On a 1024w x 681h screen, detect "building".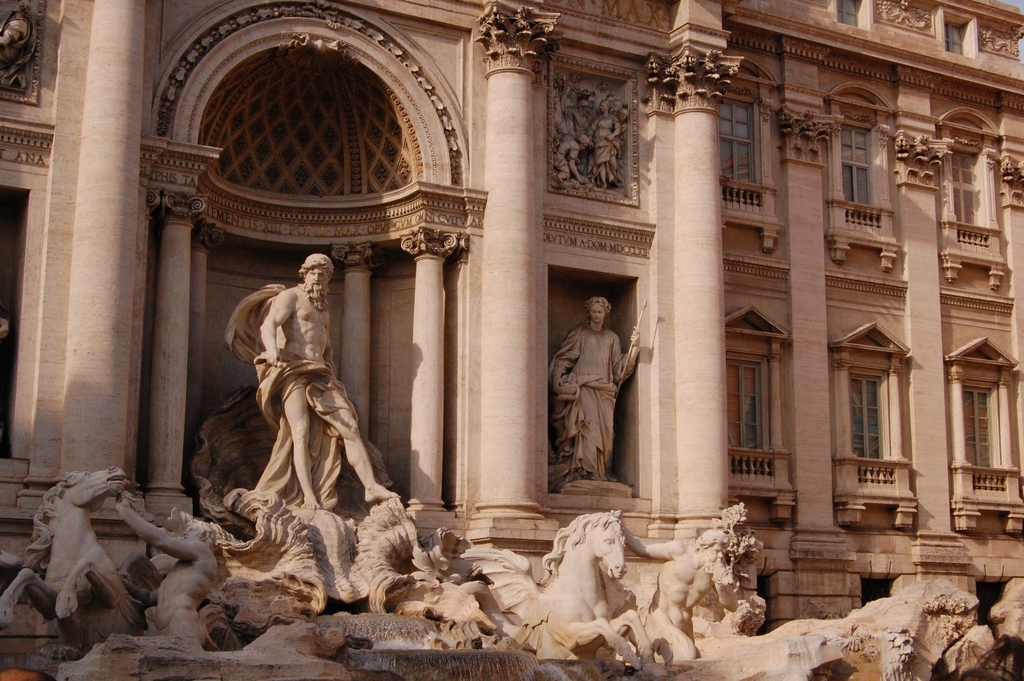
0, 0, 1023, 680.
